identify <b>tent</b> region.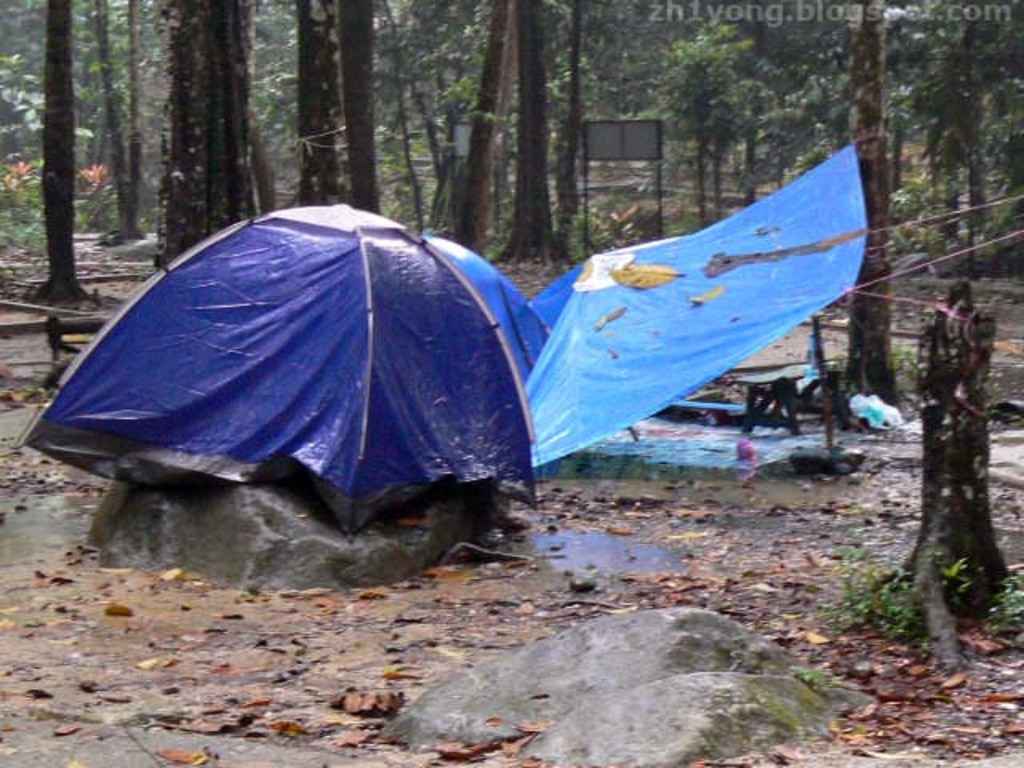
Region: <bbox>510, 163, 874, 494</bbox>.
